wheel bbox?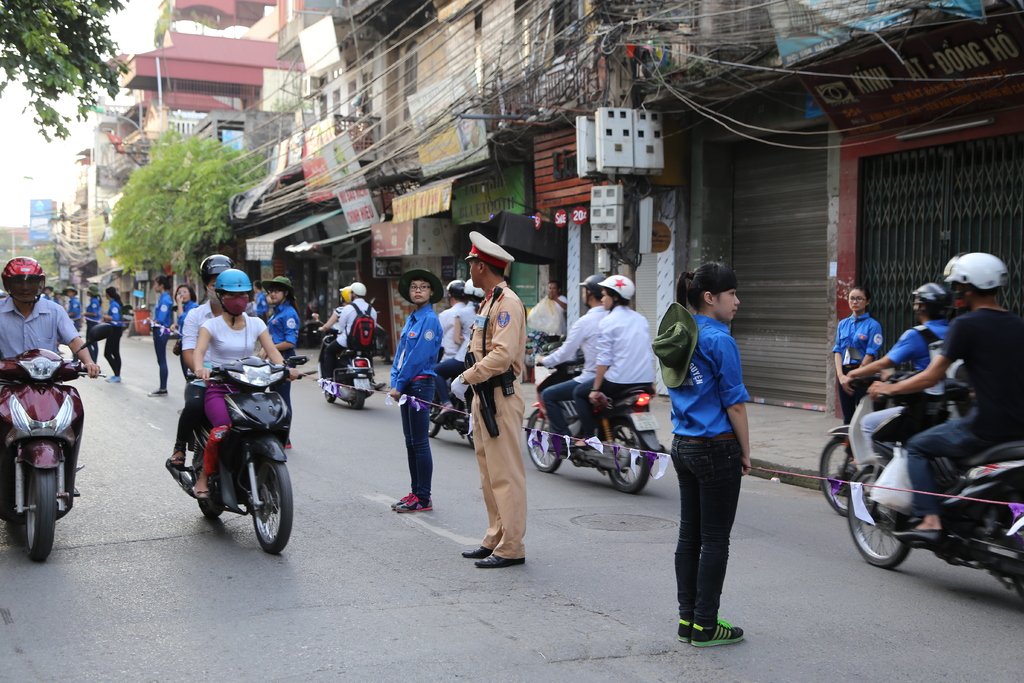
Rect(321, 397, 332, 402)
